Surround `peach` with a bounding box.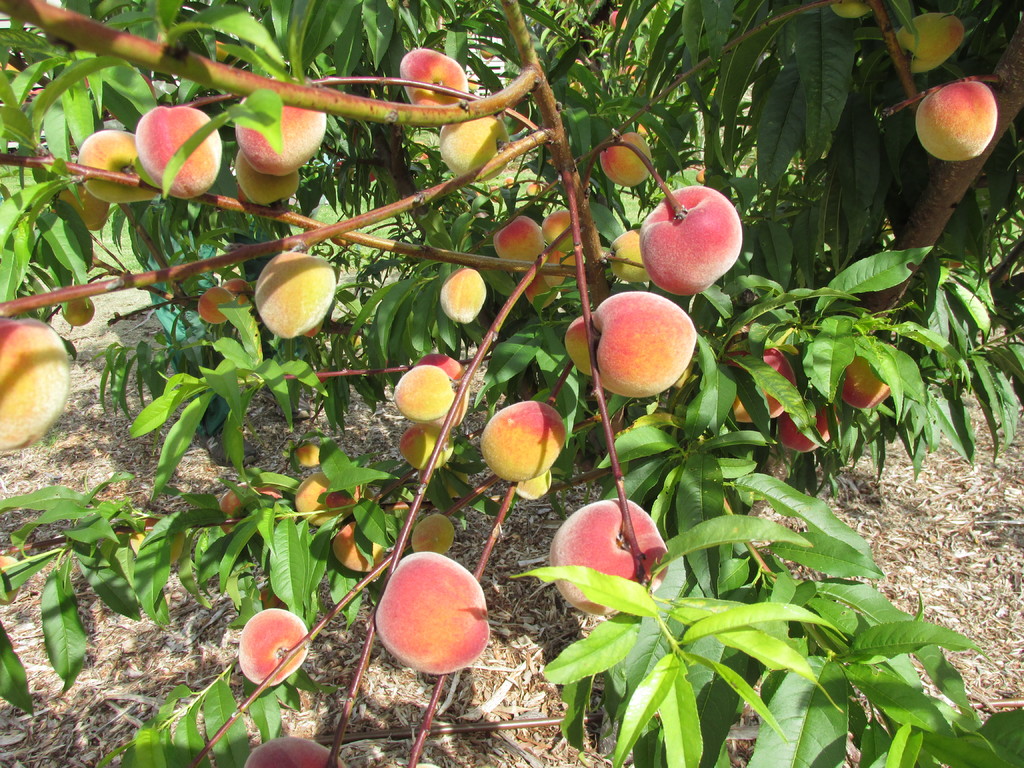
<bbox>0, 319, 71, 452</bbox>.
